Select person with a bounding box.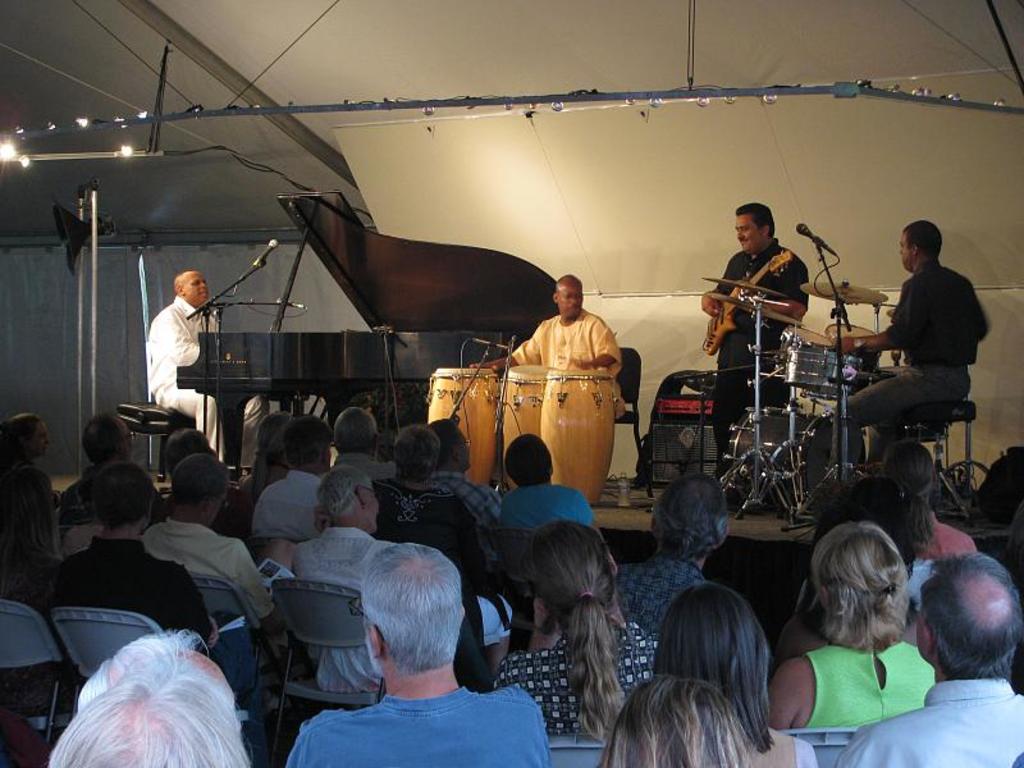
bbox=[832, 552, 1023, 767].
